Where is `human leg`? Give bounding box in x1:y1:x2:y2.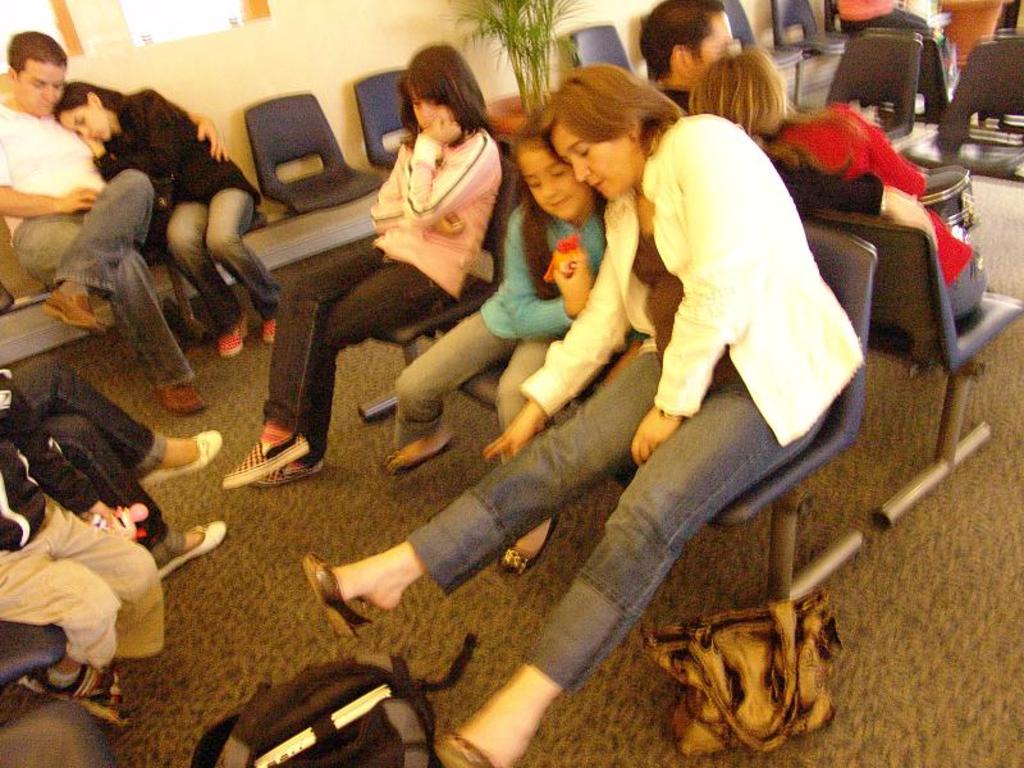
211:189:273:334.
